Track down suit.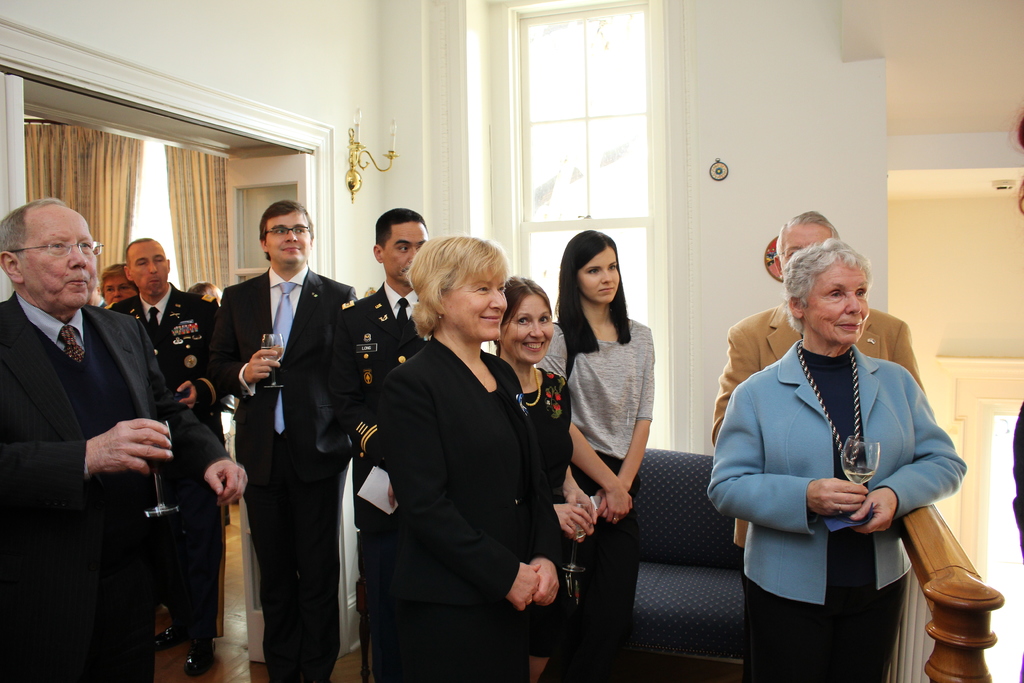
Tracked to [701,339,970,682].
